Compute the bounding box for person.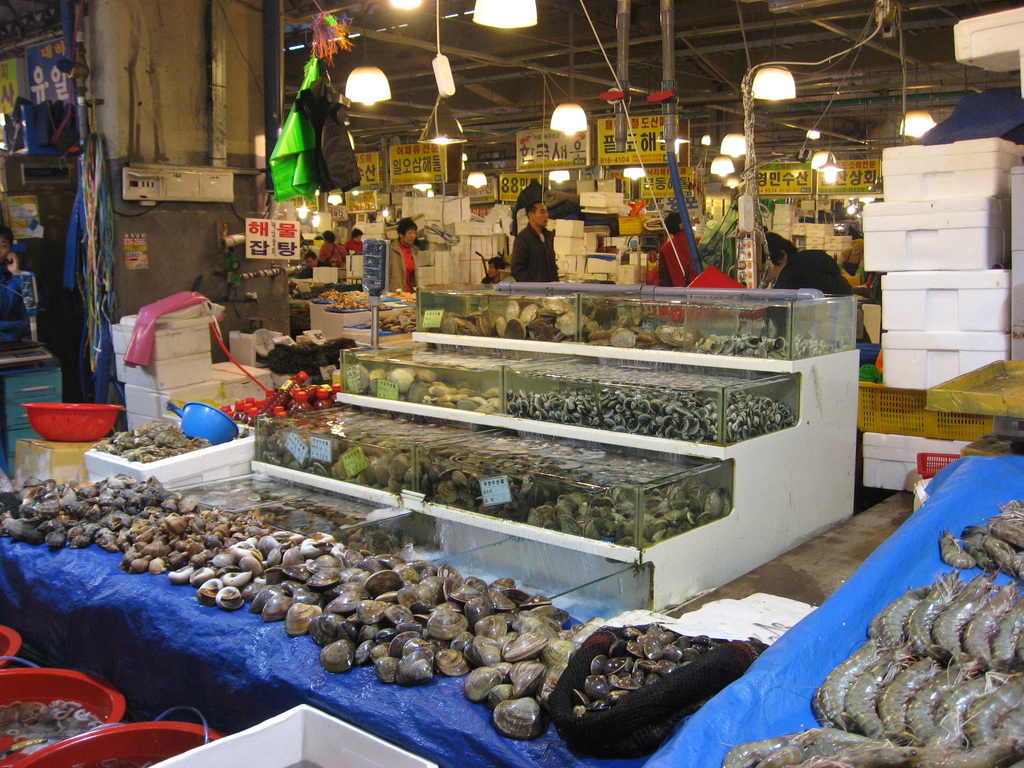
box(359, 207, 422, 316).
